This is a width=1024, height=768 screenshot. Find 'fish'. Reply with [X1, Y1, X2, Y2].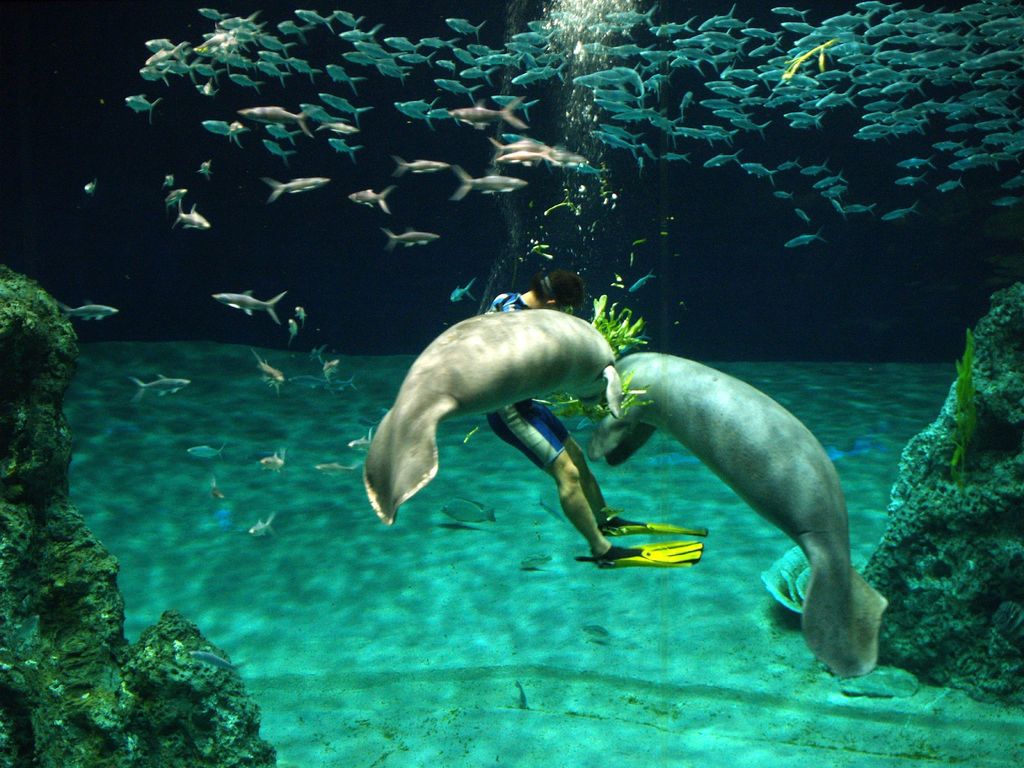
[449, 281, 476, 306].
